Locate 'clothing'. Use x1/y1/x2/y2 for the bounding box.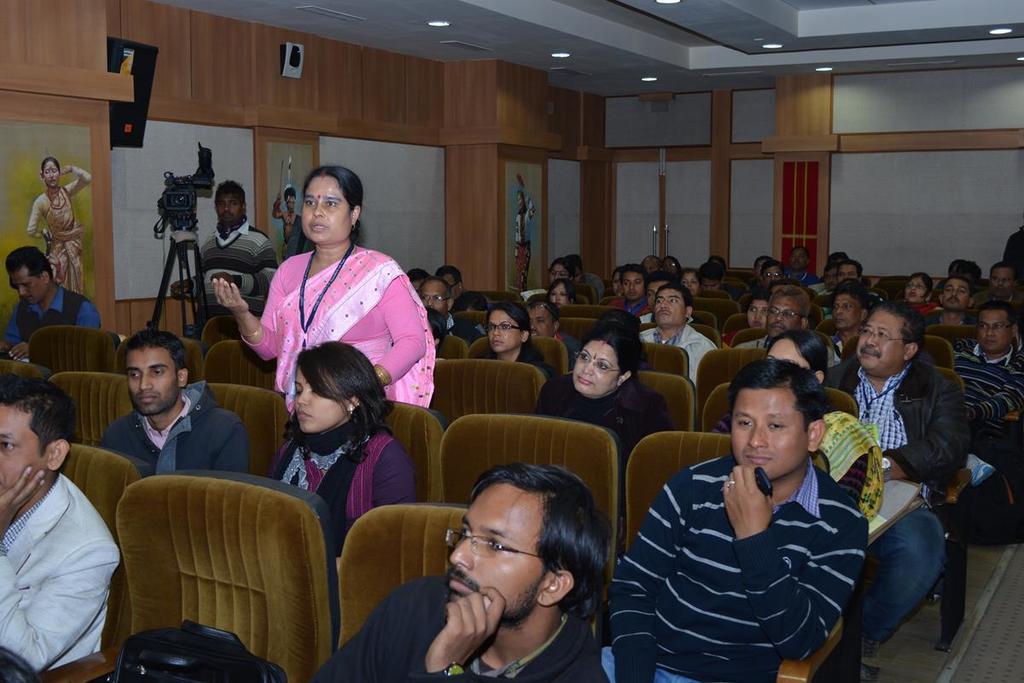
951/336/1023/414.
